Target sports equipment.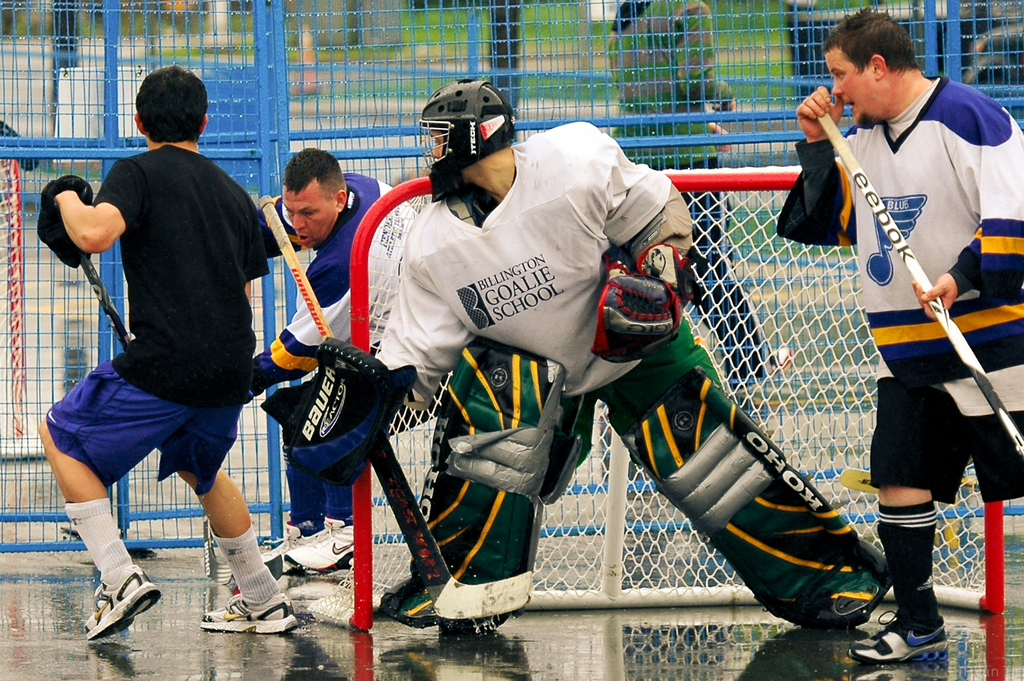
Target region: 595, 238, 690, 360.
